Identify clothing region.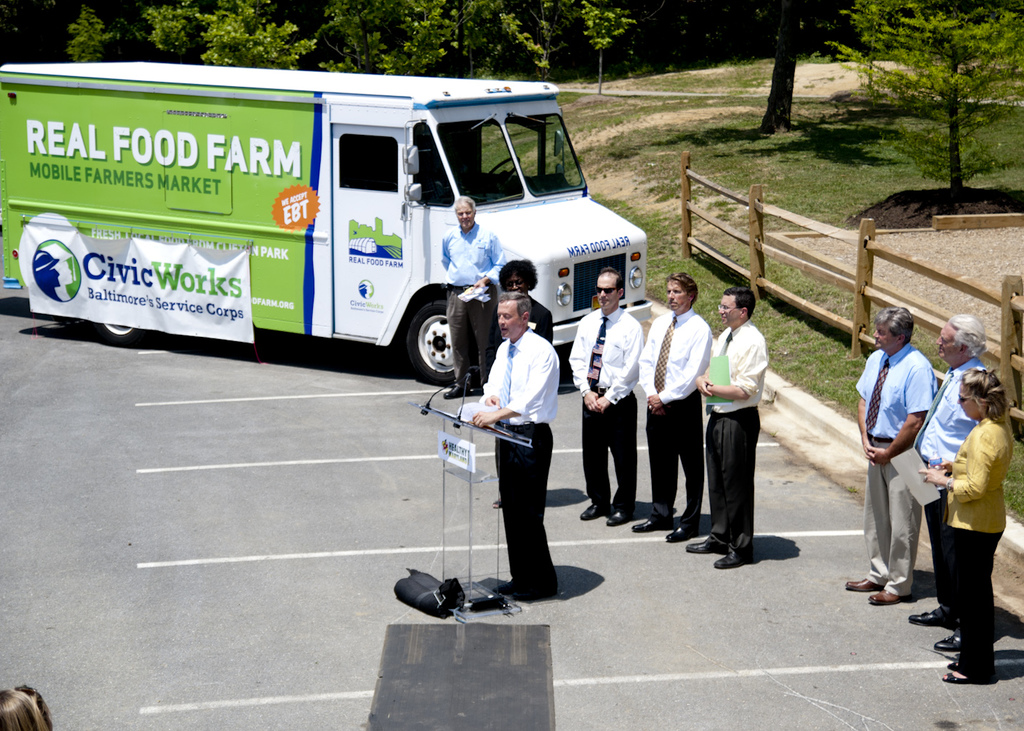
Region: <box>441,221,505,397</box>.
